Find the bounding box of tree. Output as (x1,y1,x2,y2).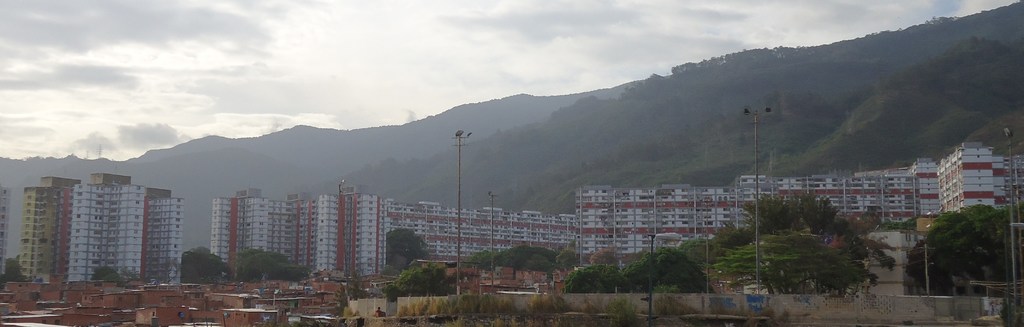
(892,174,1013,294).
